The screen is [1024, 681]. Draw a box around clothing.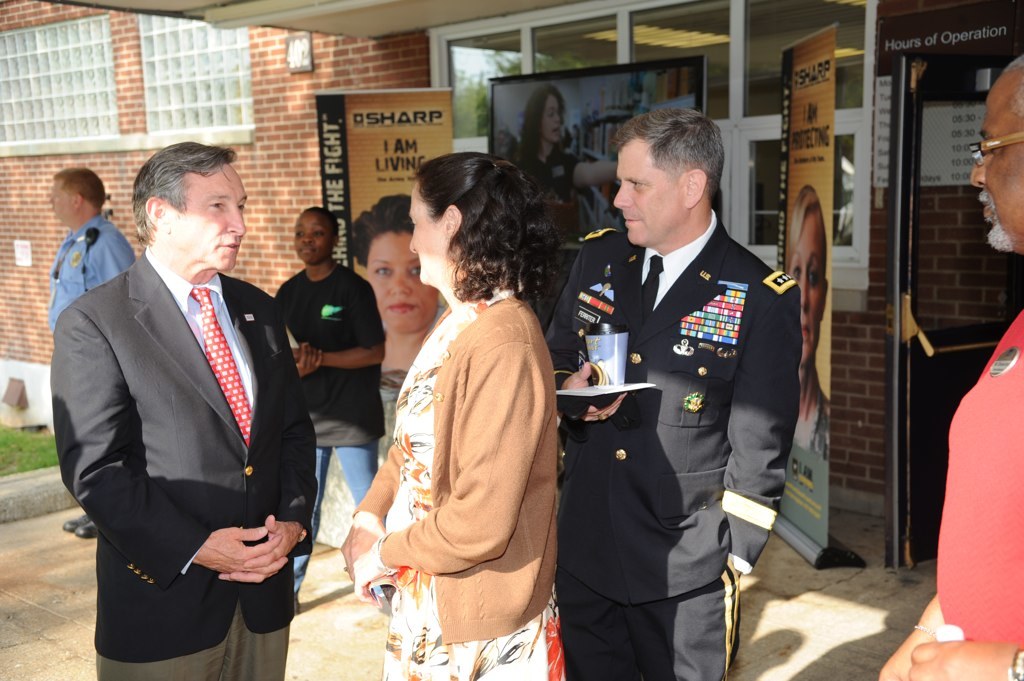
l=277, t=262, r=377, b=601.
